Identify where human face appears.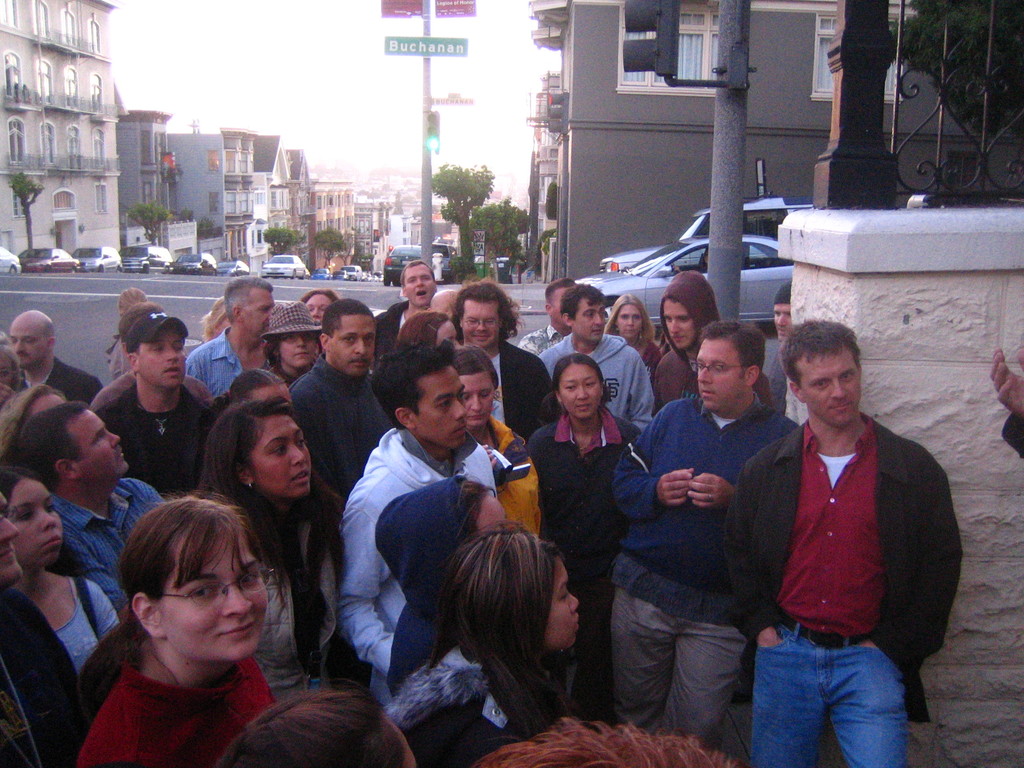
Appears at Rect(561, 361, 596, 423).
